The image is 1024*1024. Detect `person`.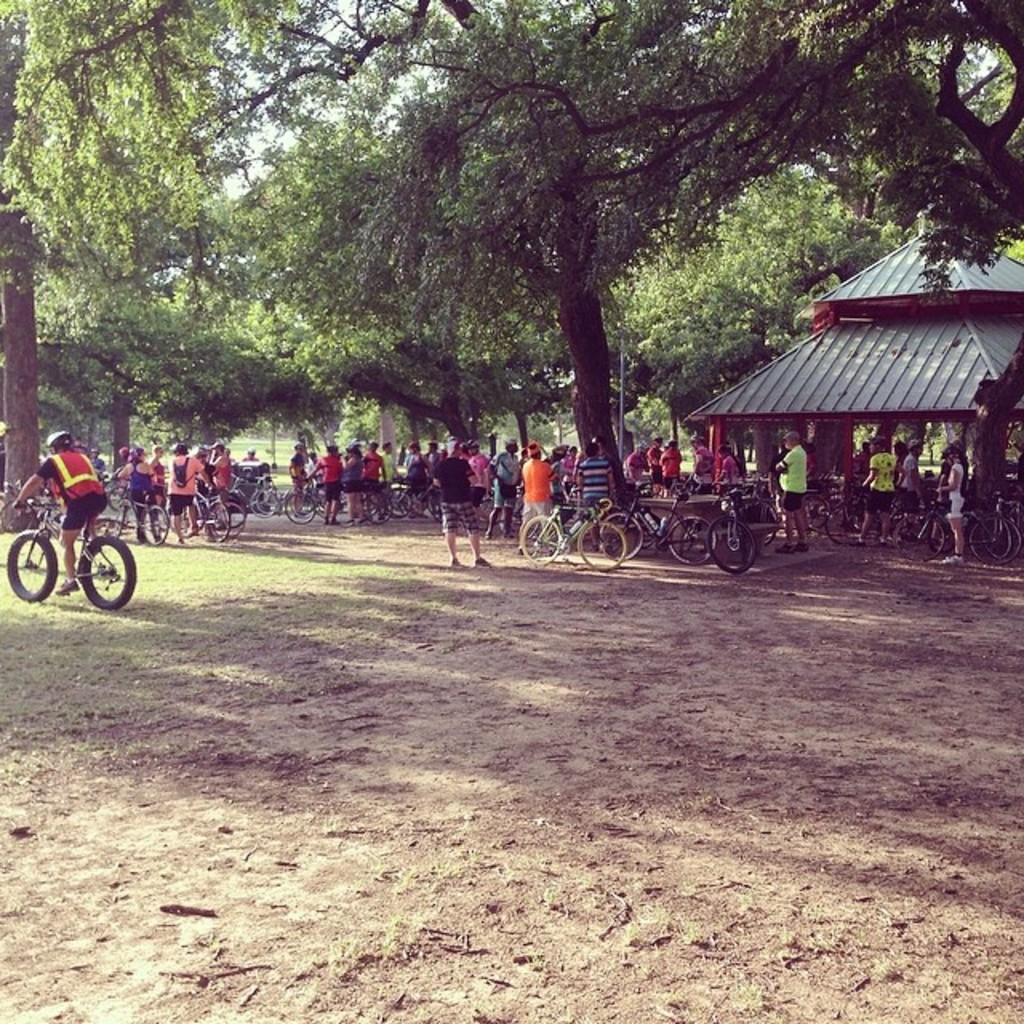
Detection: [x1=856, y1=434, x2=899, y2=547].
